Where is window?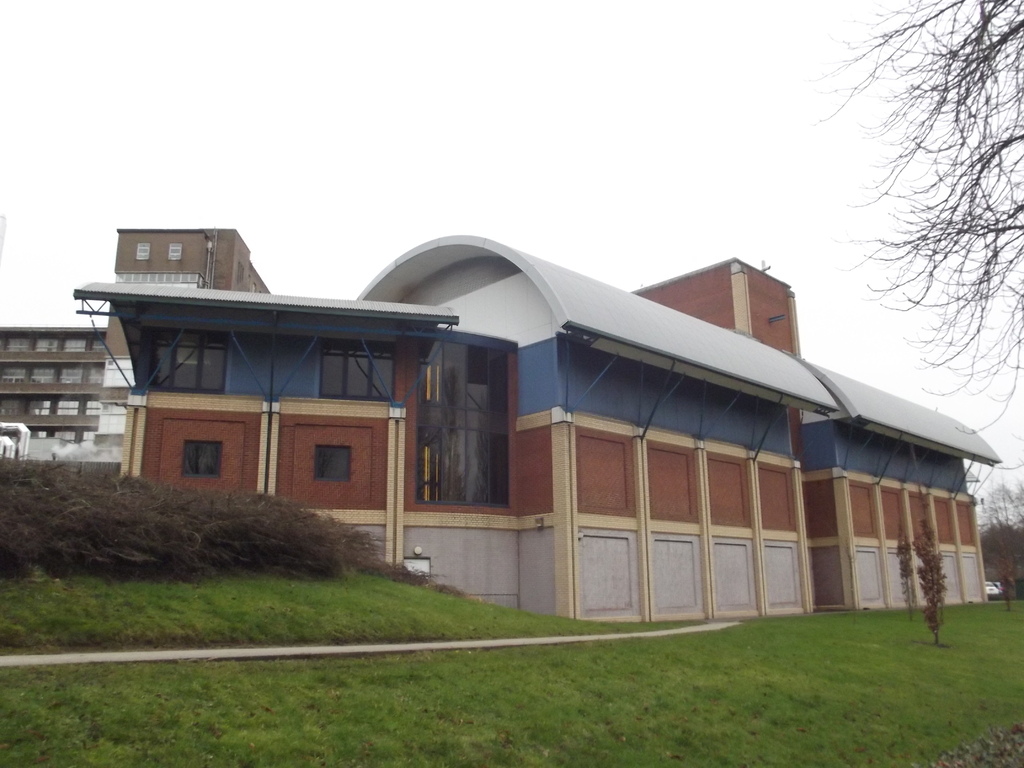
(x1=148, y1=332, x2=225, y2=393).
